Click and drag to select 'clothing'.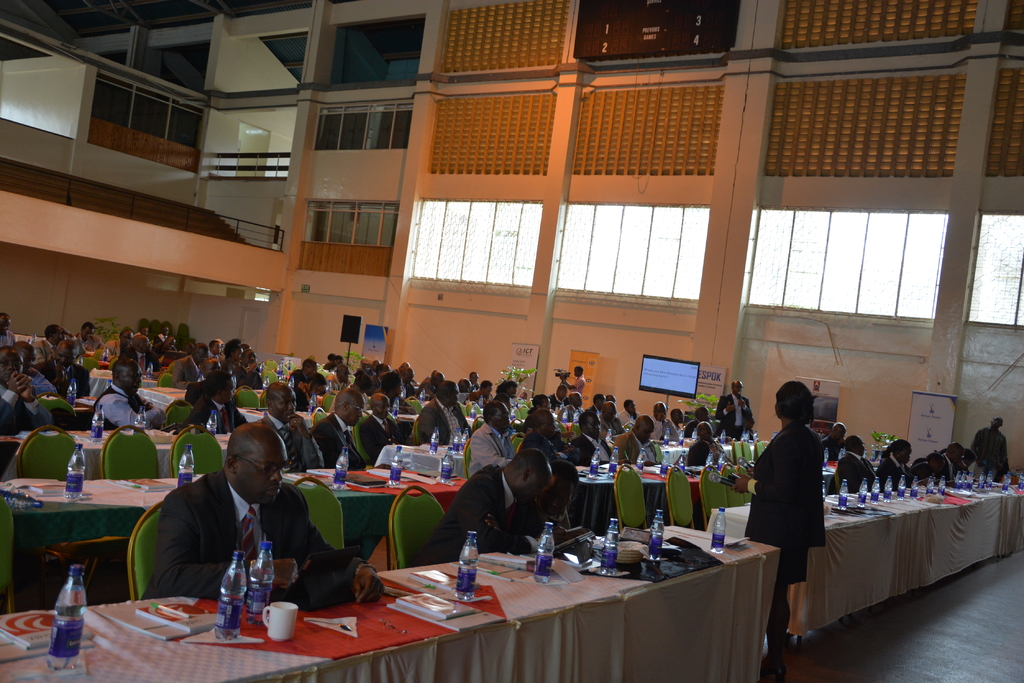
Selection: region(567, 431, 616, 467).
